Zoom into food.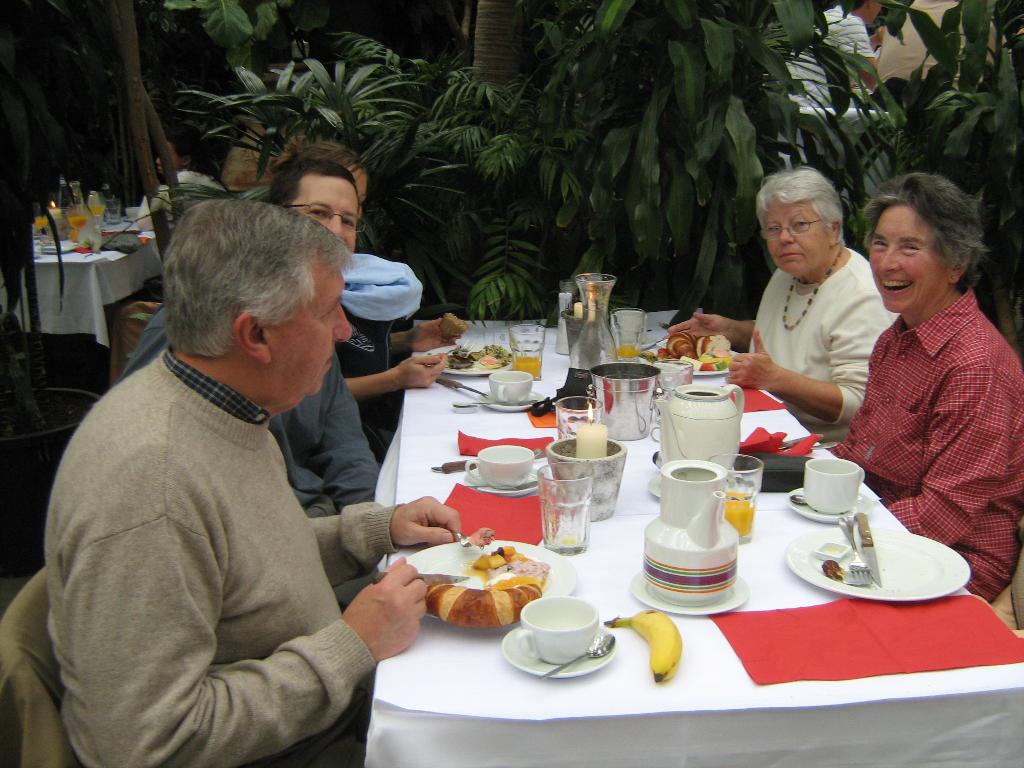
Zoom target: box(820, 544, 874, 586).
